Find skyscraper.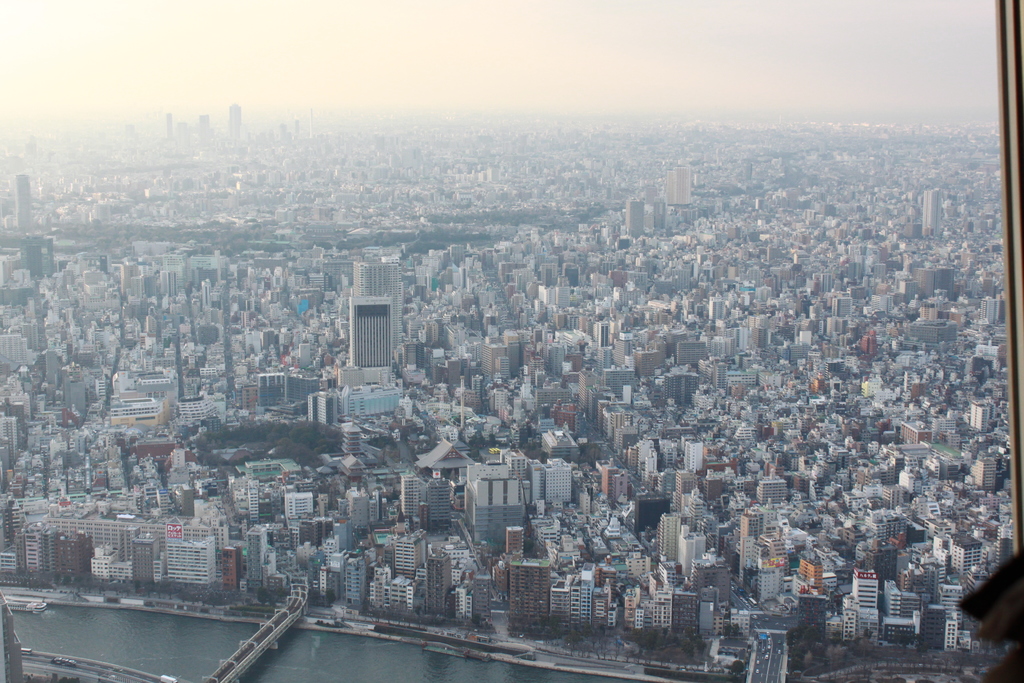
box(340, 293, 394, 384).
